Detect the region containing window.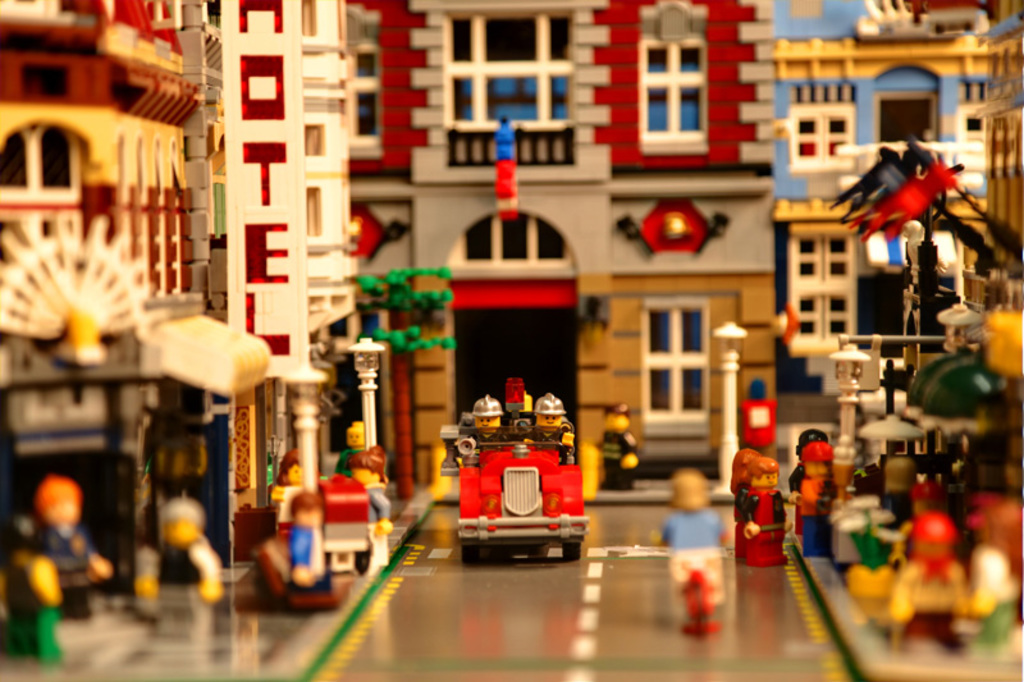
[648,308,703,417].
